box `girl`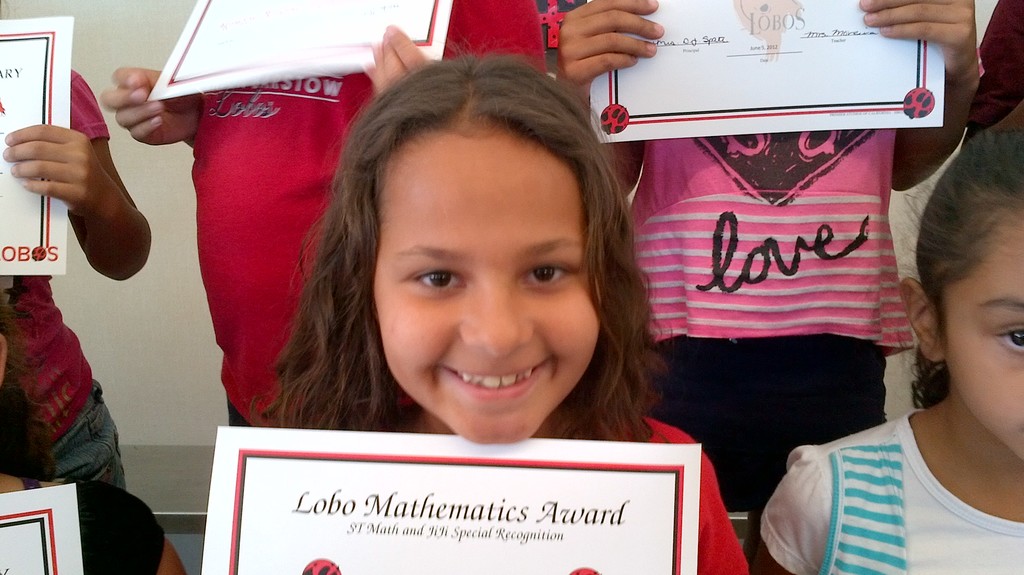
<region>254, 50, 750, 574</region>
